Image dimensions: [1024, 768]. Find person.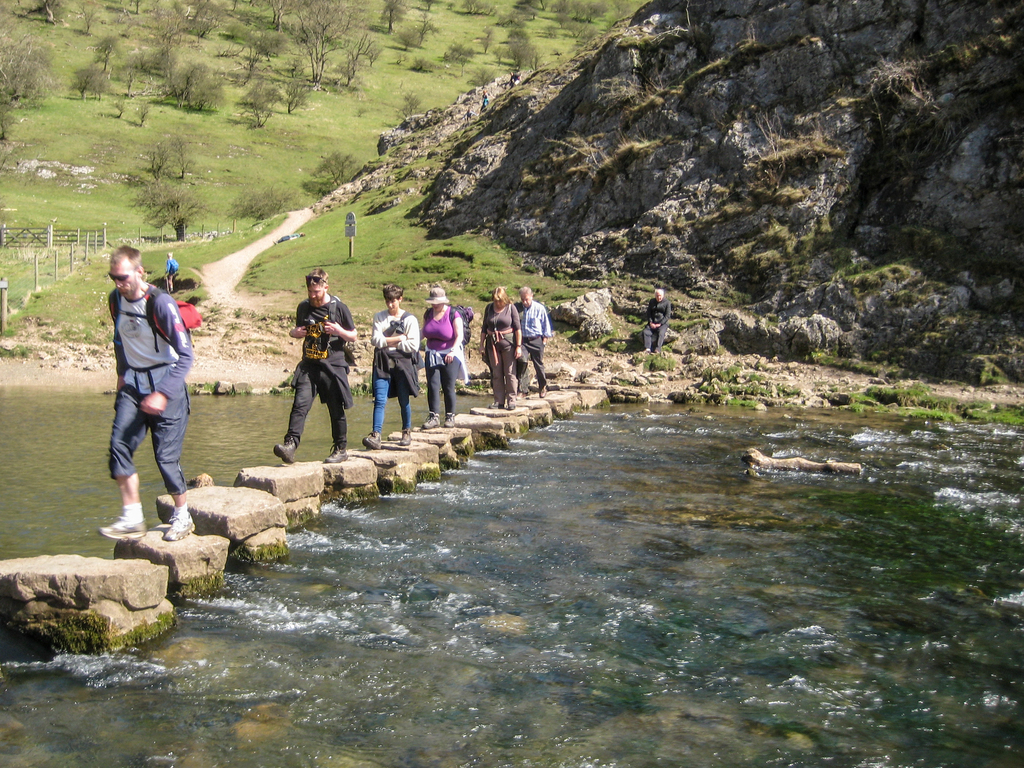
rect(413, 284, 465, 427).
